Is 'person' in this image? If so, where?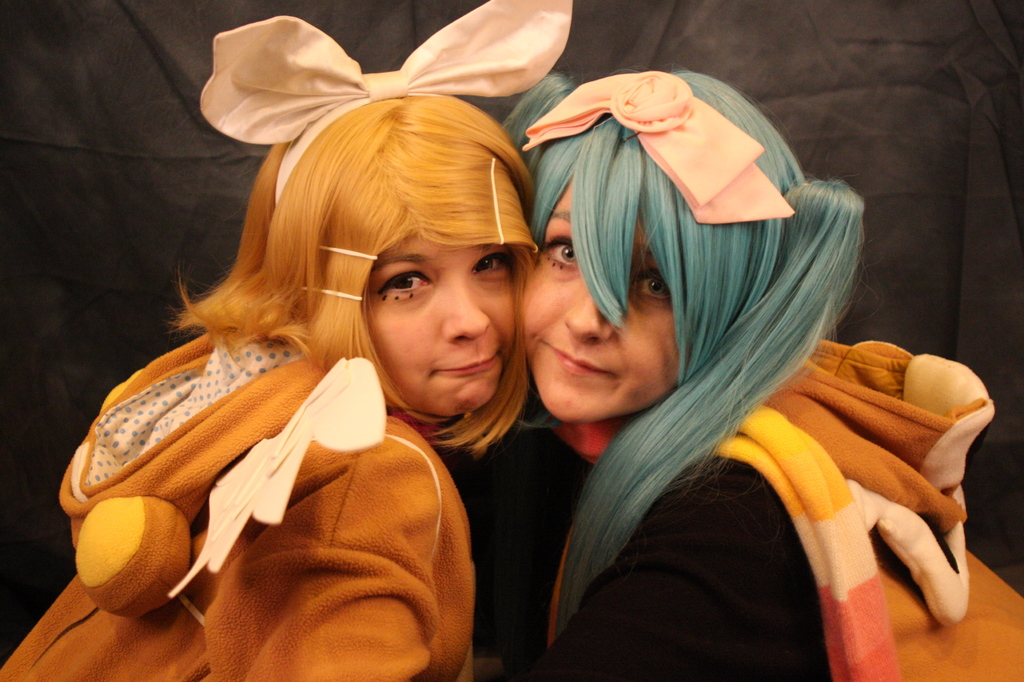
Yes, at Rect(436, 72, 863, 681).
